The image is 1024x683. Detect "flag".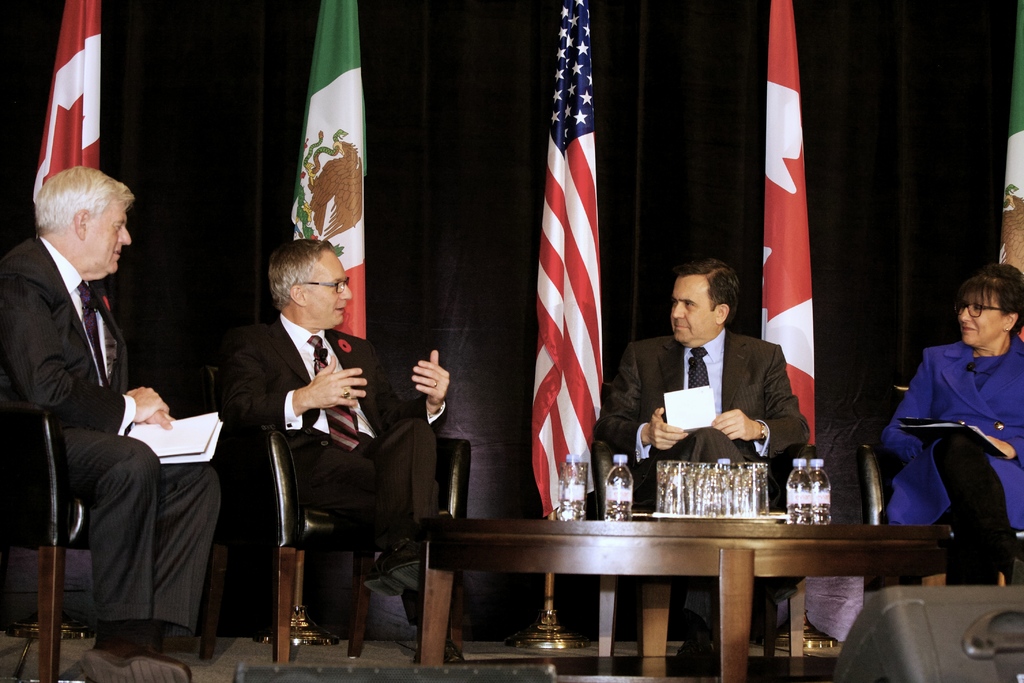
Detection: bbox=(32, 0, 107, 306).
